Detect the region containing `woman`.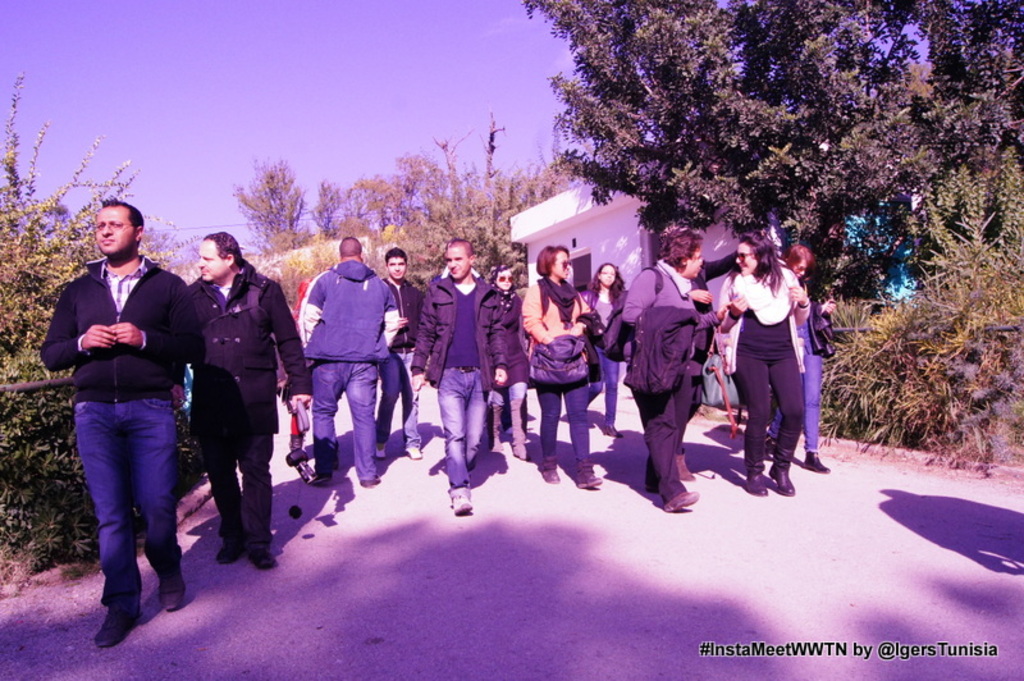
<region>572, 261, 634, 443</region>.
